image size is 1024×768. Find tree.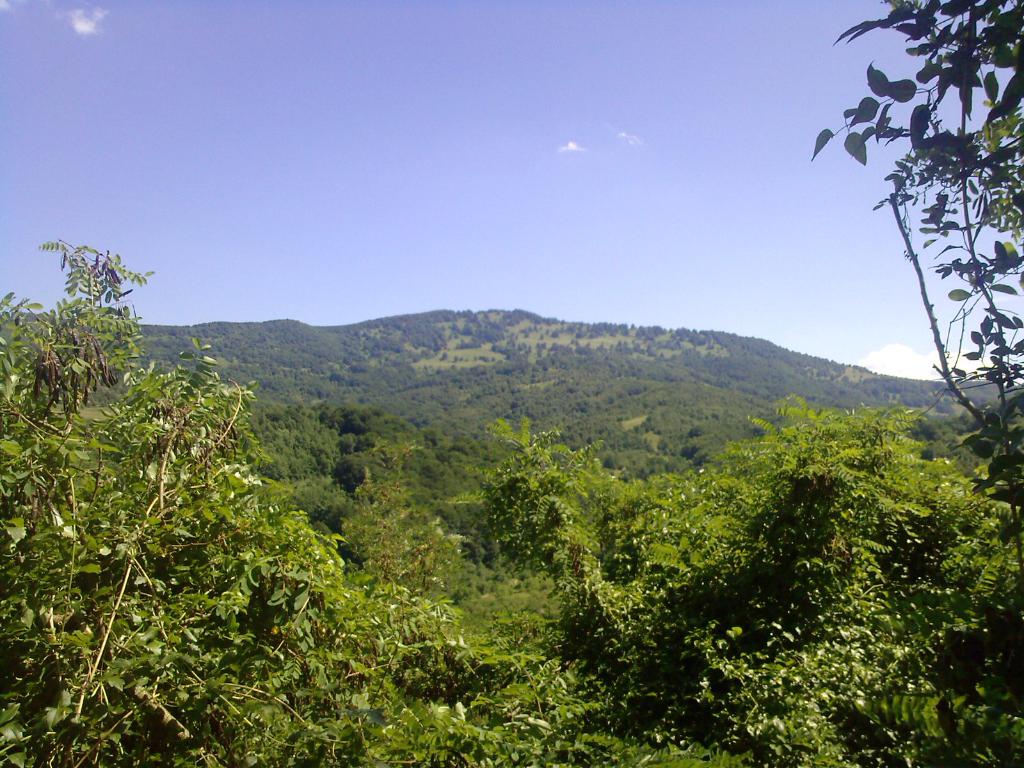
[left=672, top=385, right=968, bottom=577].
